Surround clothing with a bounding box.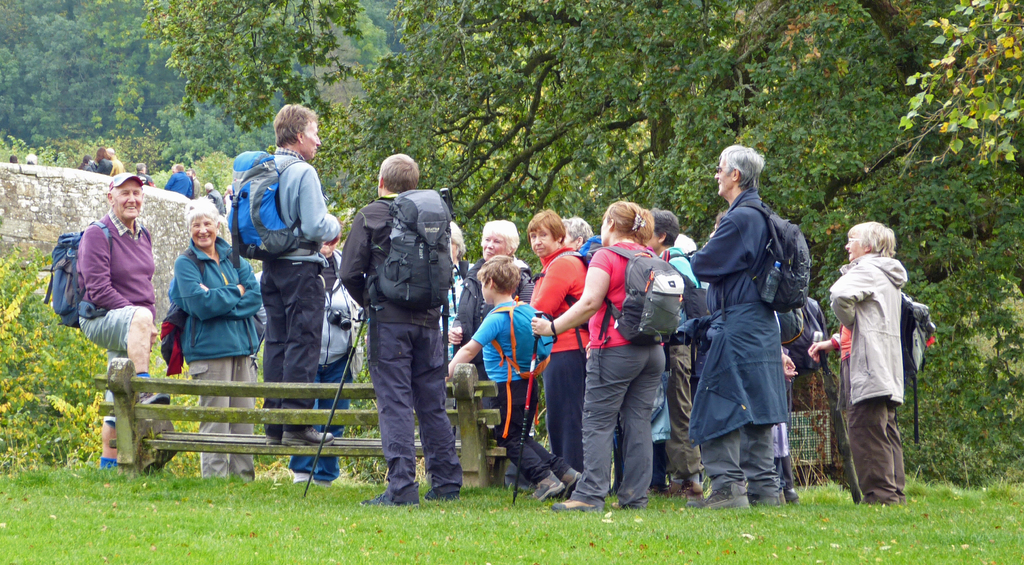
{"x1": 529, "y1": 245, "x2": 588, "y2": 480}.
